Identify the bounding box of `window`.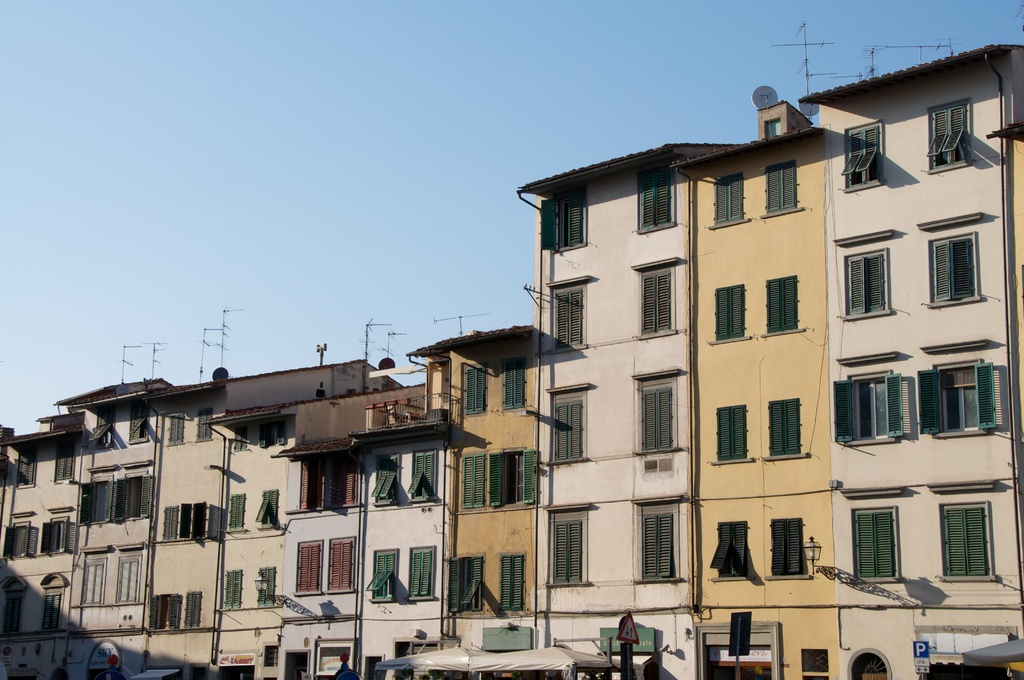
detection(853, 509, 898, 579).
